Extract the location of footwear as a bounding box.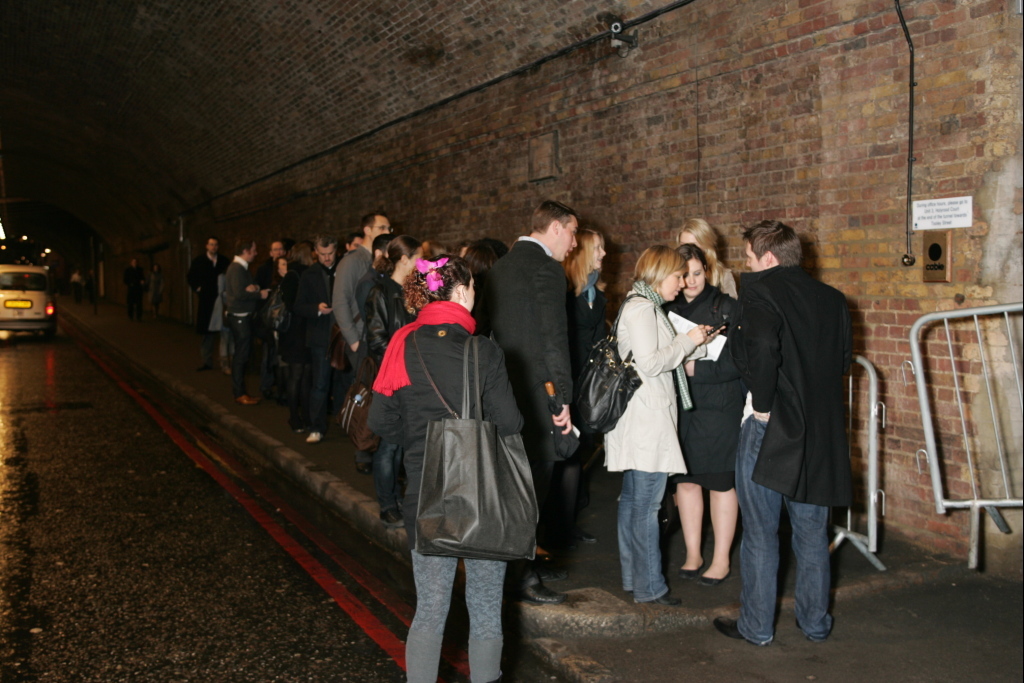
bbox(672, 549, 706, 579).
